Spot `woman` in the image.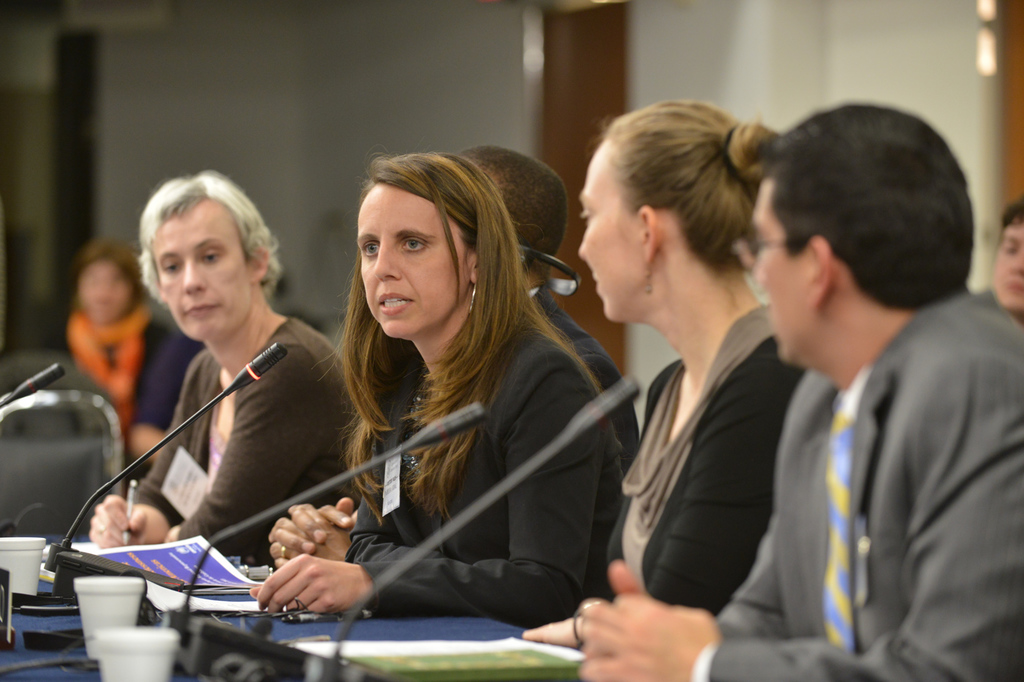
`woman` found at [left=61, top=242, right=173, bottom=428].
